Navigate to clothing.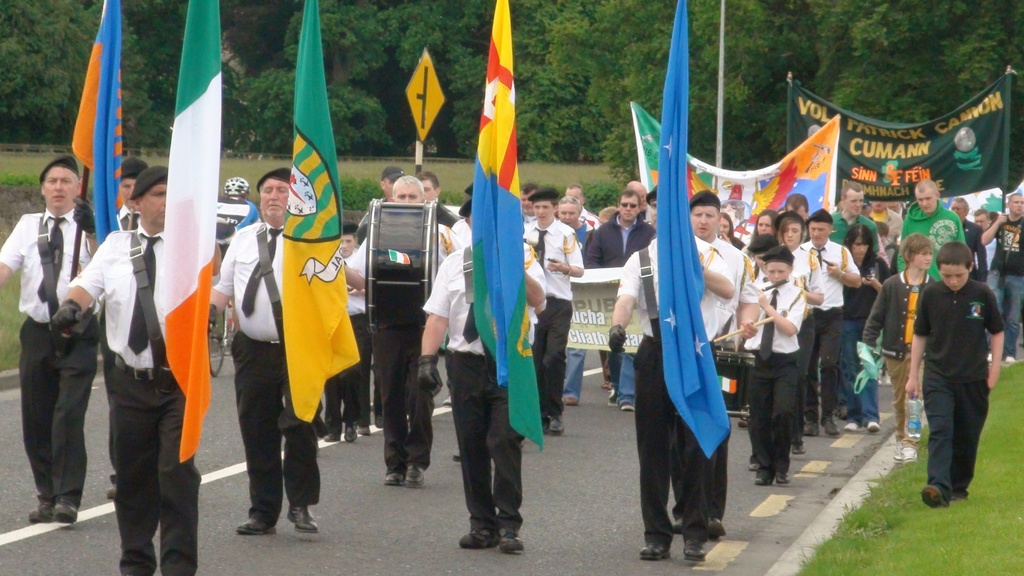
Navigation target: [424,237,550,534].
